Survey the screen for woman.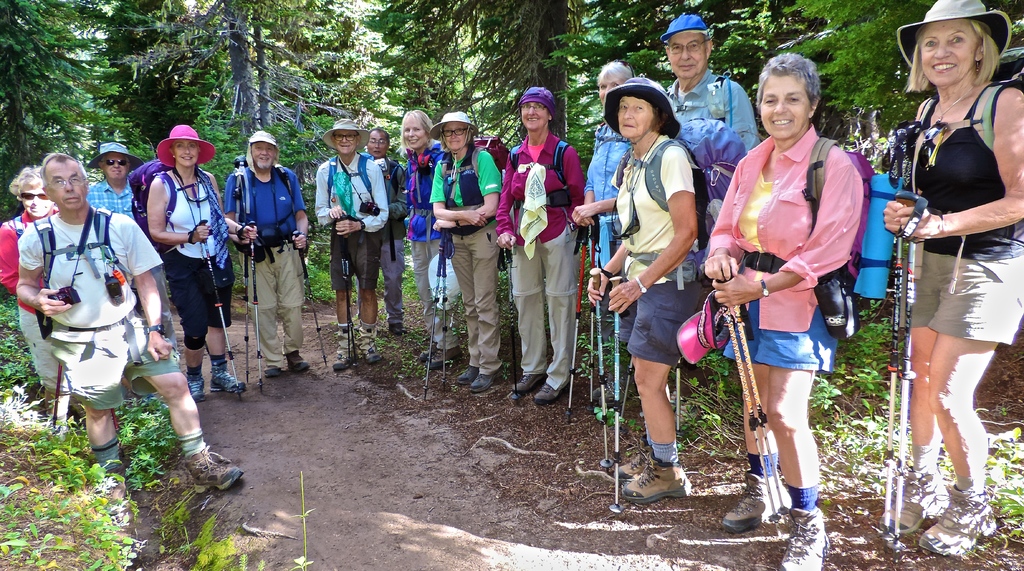
Survey found: x1=403 y1=110 x2=467 y2=379.
